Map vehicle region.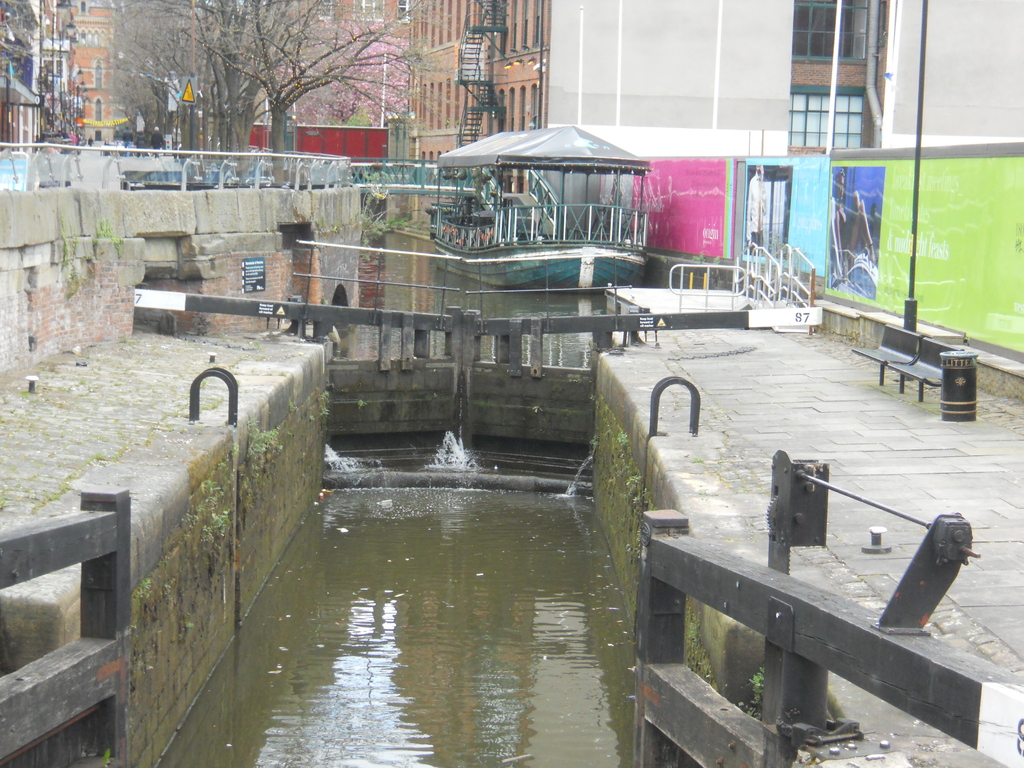
Mapped to x1=432, y1=121, x2=653, y2=291.
